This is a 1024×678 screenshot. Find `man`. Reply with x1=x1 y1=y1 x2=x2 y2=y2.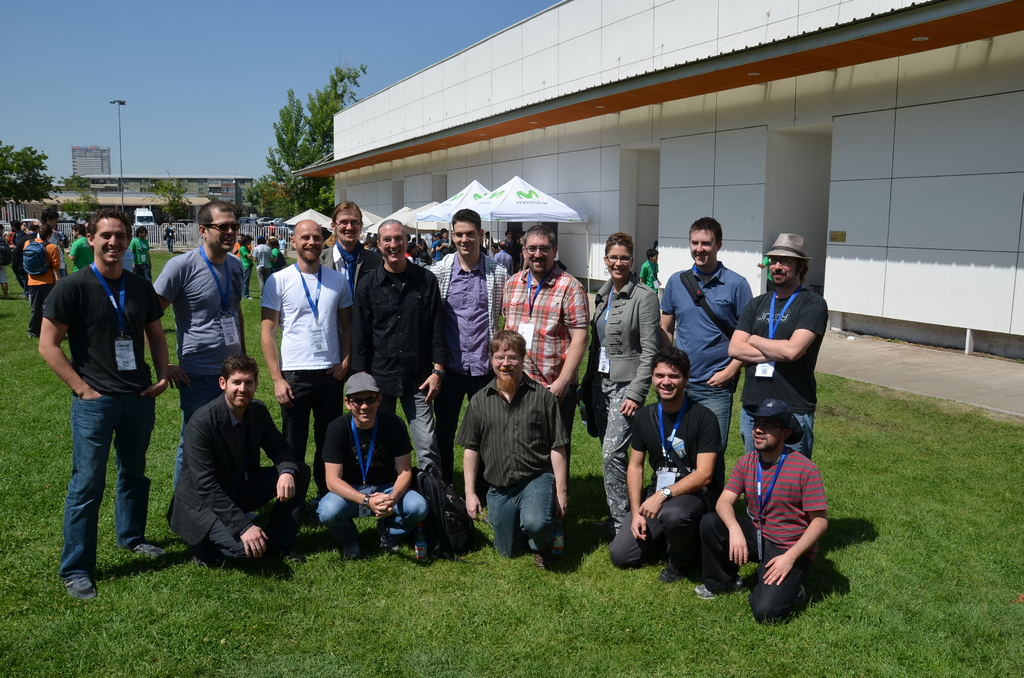
x1=161 y1=350 x2=315 y2=553.
